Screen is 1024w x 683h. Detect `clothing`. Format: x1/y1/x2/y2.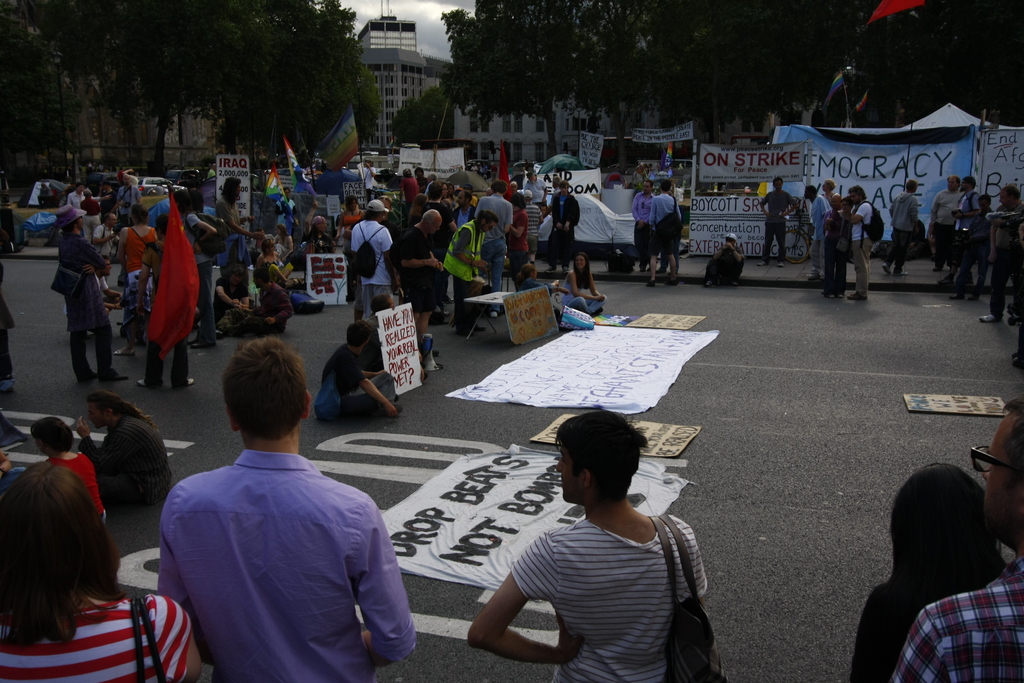
336/215/362/246.
